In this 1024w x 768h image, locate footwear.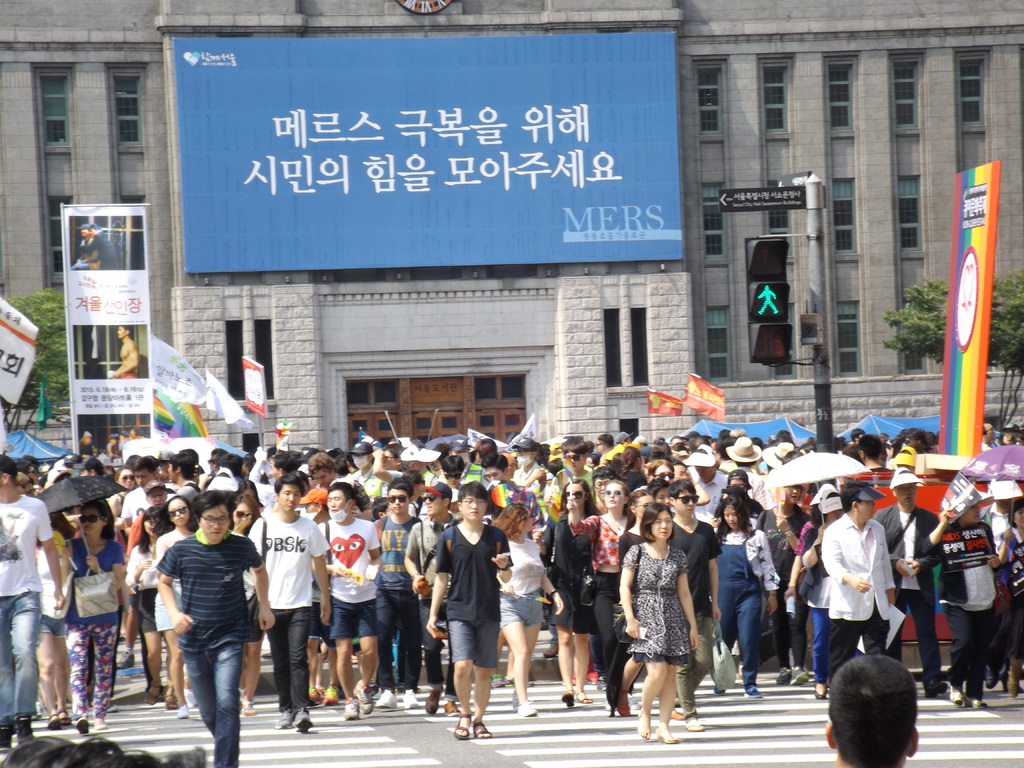
Bounding box: bbox=(971, 696, 988, 707).
